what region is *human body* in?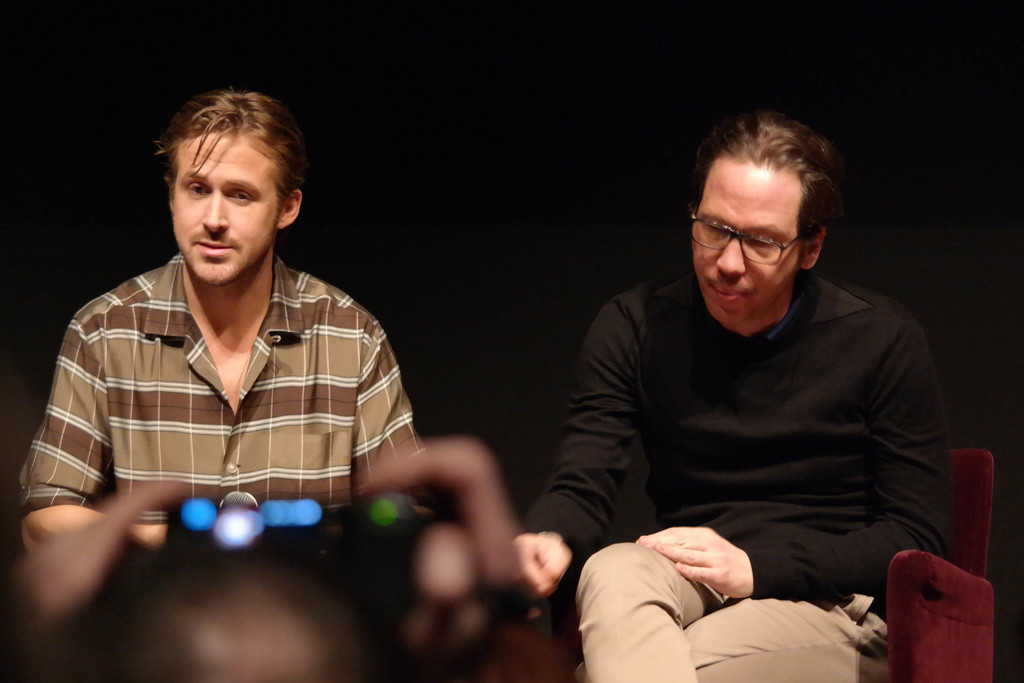
[19,252,429,555].
